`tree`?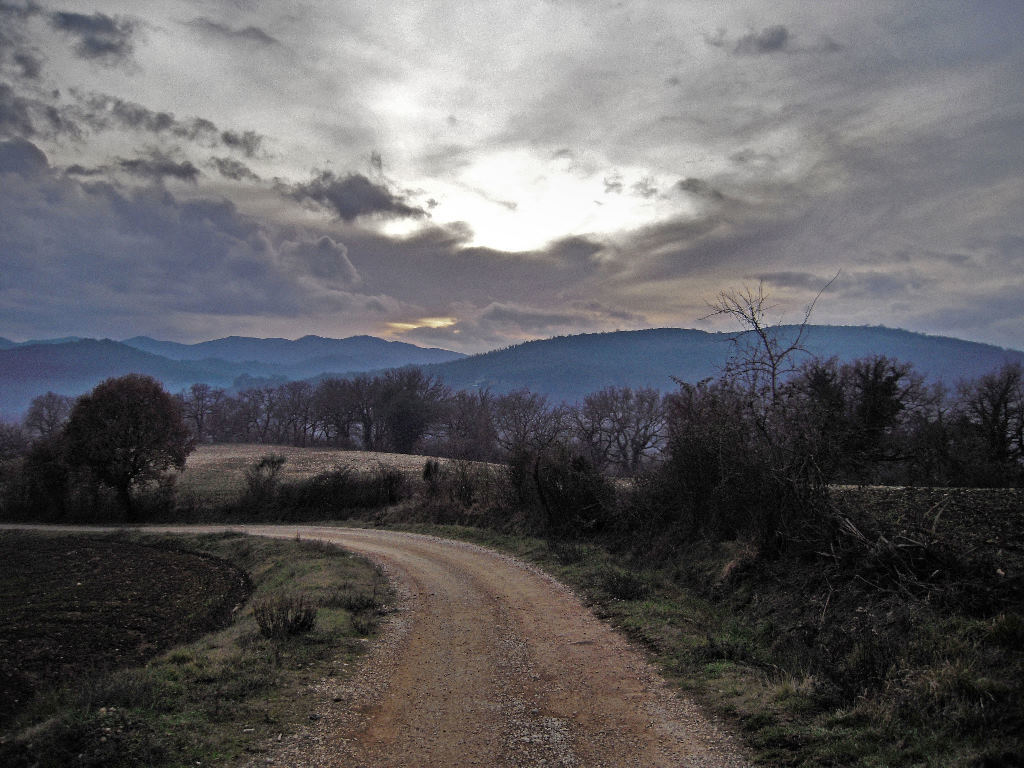
569, 389, 682, 482
